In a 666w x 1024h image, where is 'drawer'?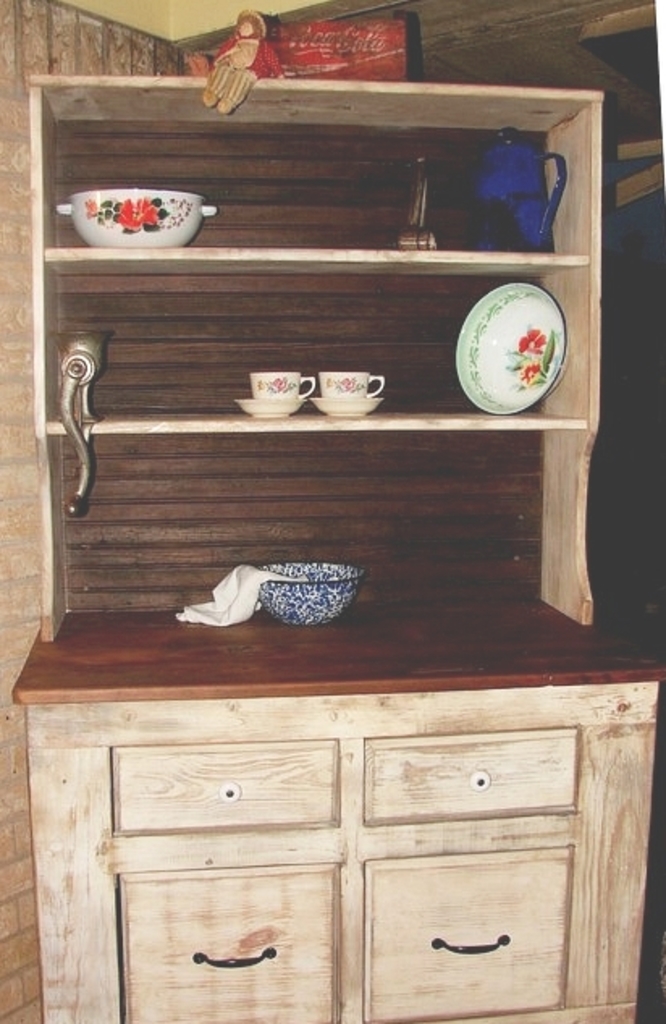
locate(110, 741, 341, 835).
